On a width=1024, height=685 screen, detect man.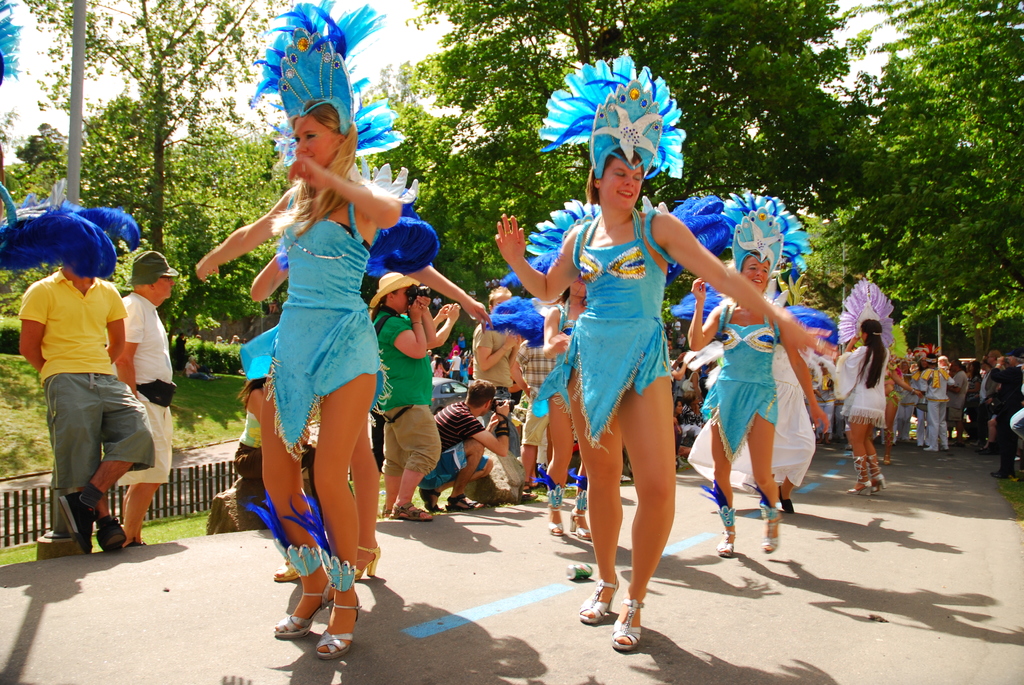
region(468, 281, 532, 505).
